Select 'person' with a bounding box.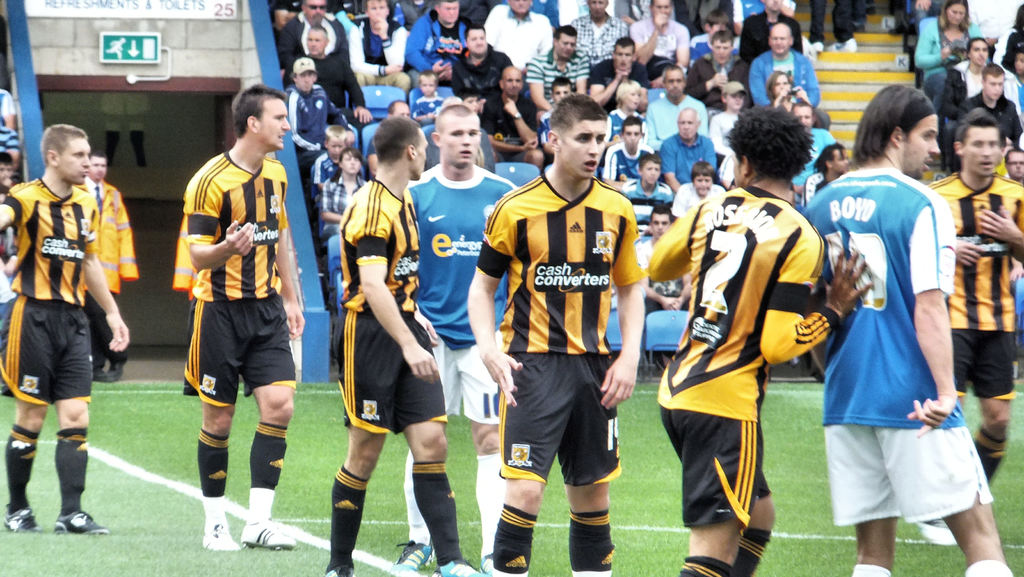
{"left": 0, "top": 148, "right": 16, "bottom": 299}.
